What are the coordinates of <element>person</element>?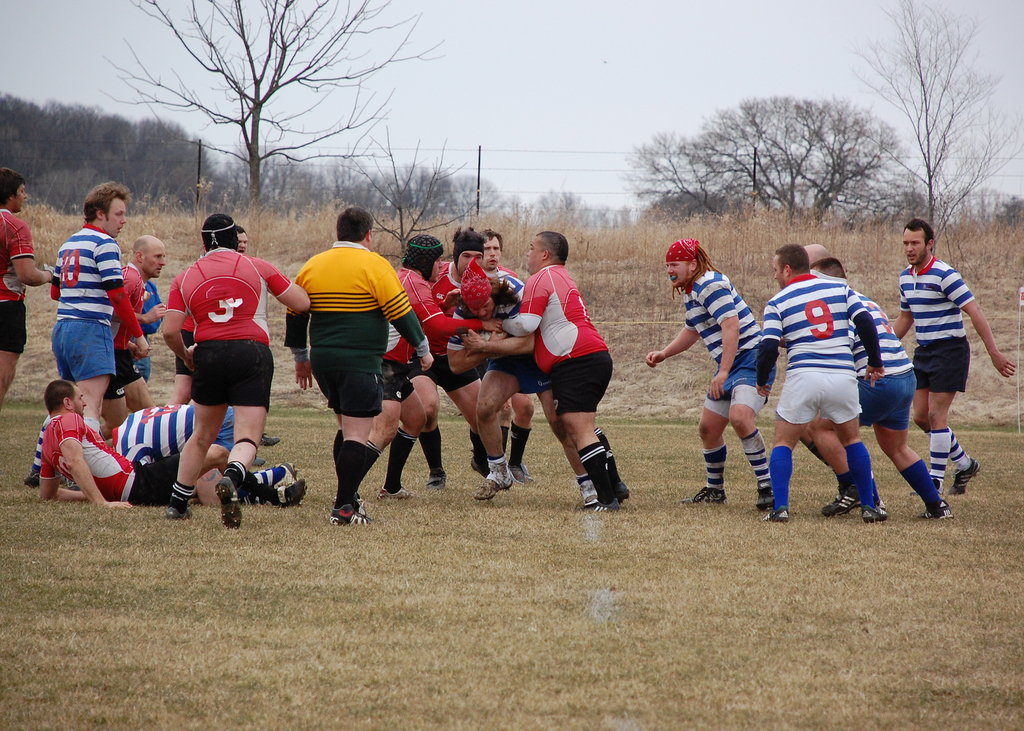
429 272 493 498.
